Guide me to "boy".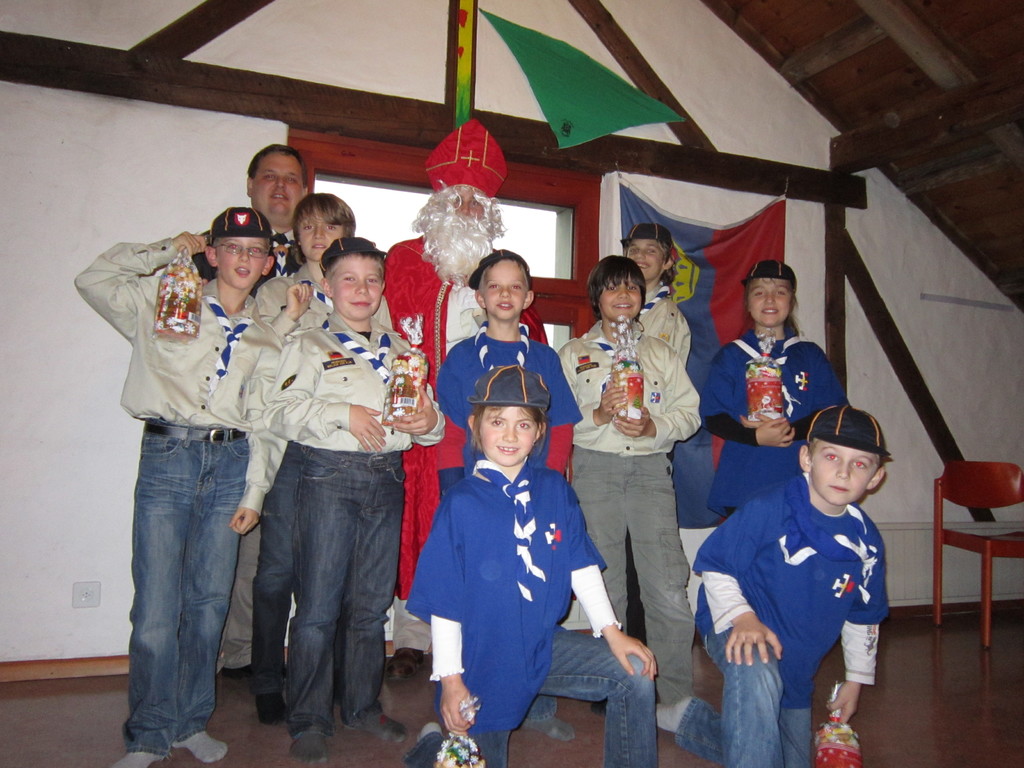
Guidance: 272 241 435 767.
